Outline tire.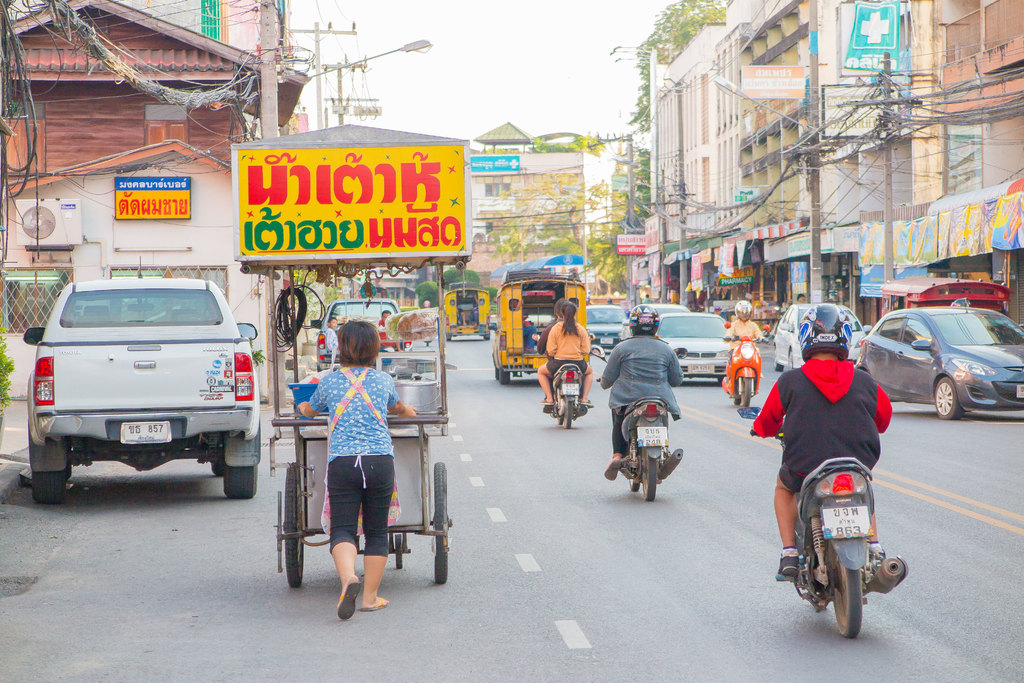
Outline: [625,435,643,492].
